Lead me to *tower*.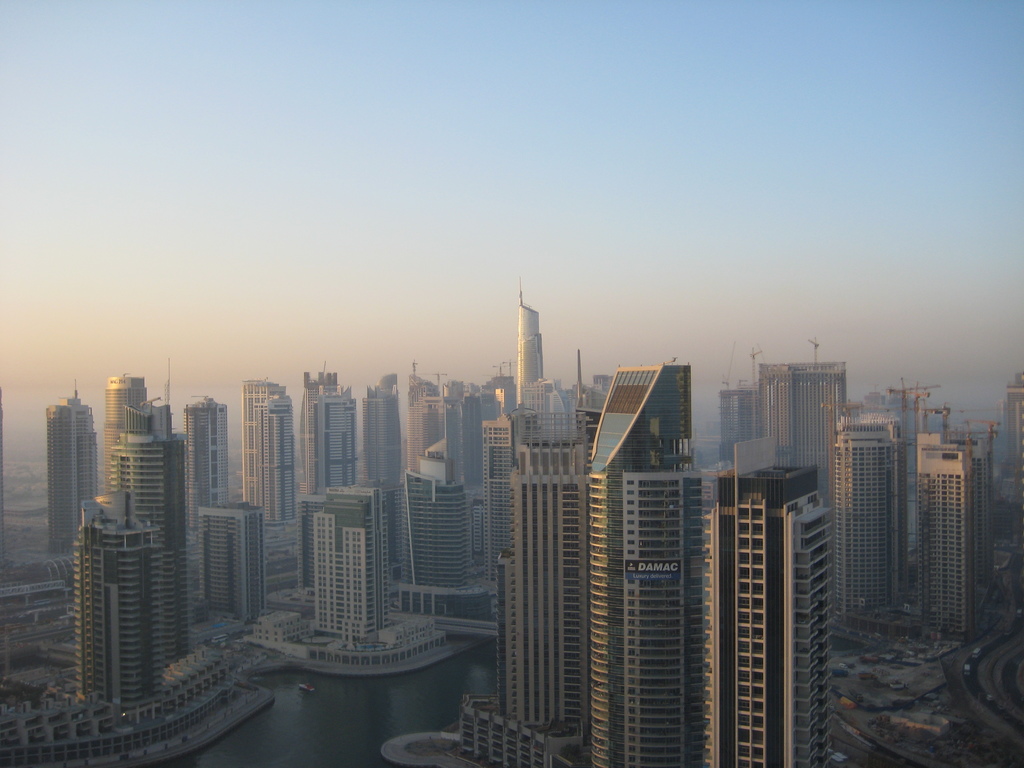
Lead to [304, 385, 365, 499].
